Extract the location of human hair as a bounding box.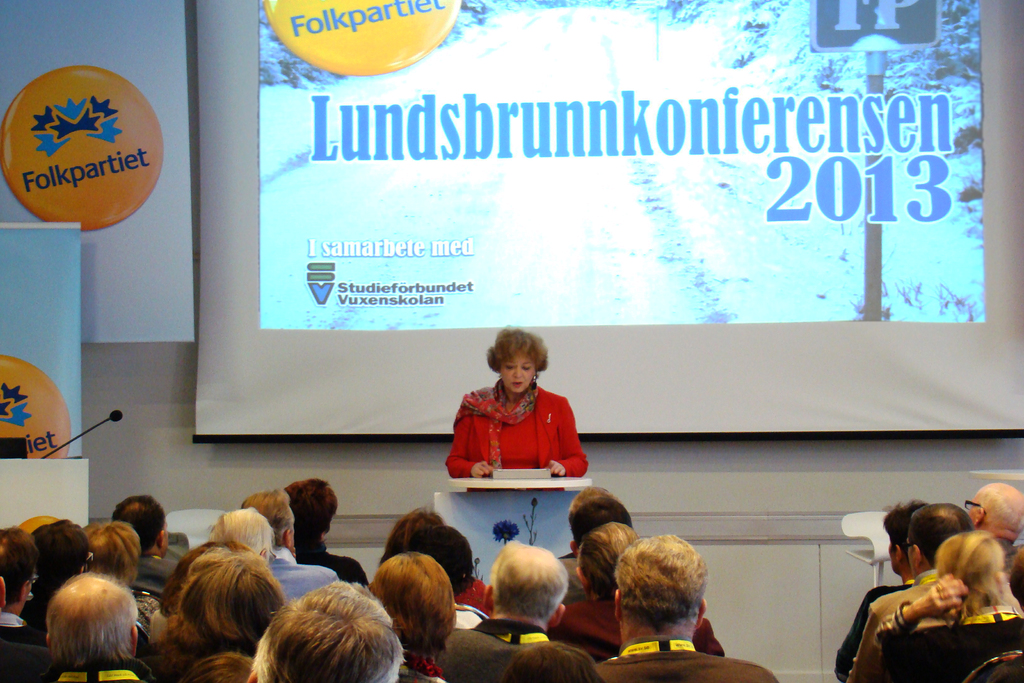
[181, 552, 286, 646].
